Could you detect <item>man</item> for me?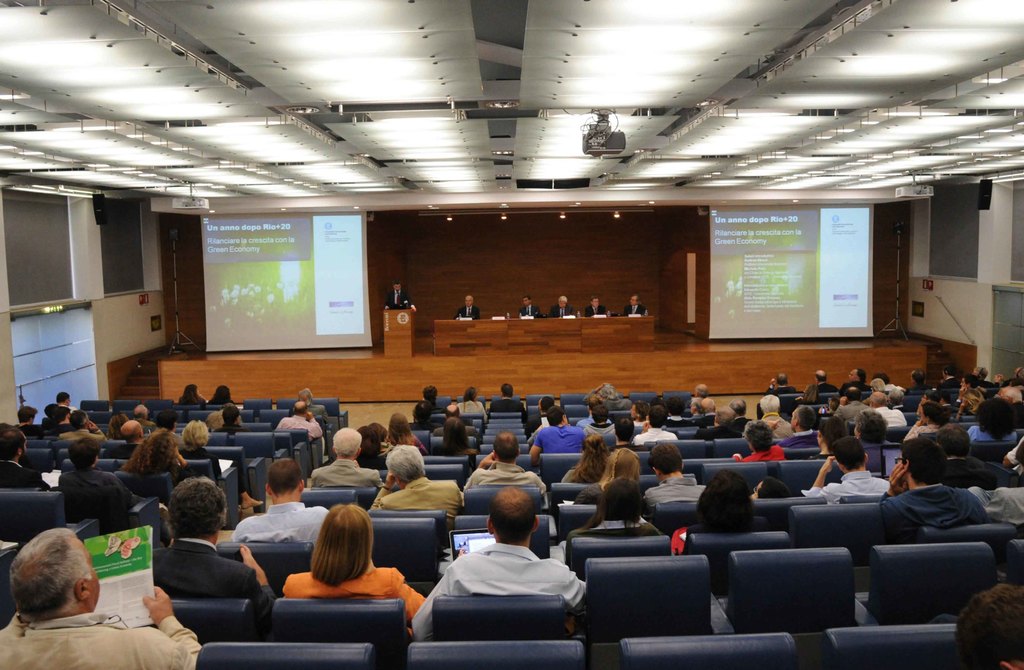
Detection result: {"left": 58, "top": 408, "right": 113, "bottom": 443}.
